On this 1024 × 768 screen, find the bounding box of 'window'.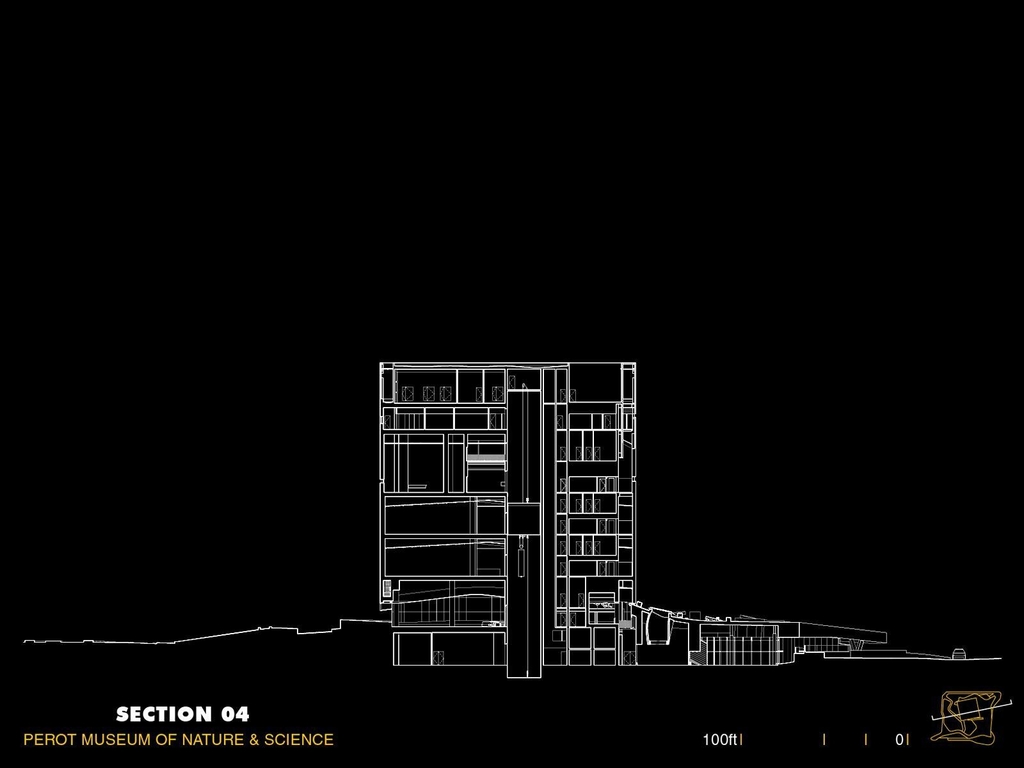
Bounding box: x1=587, y1=499, x2=589, y2=513.
